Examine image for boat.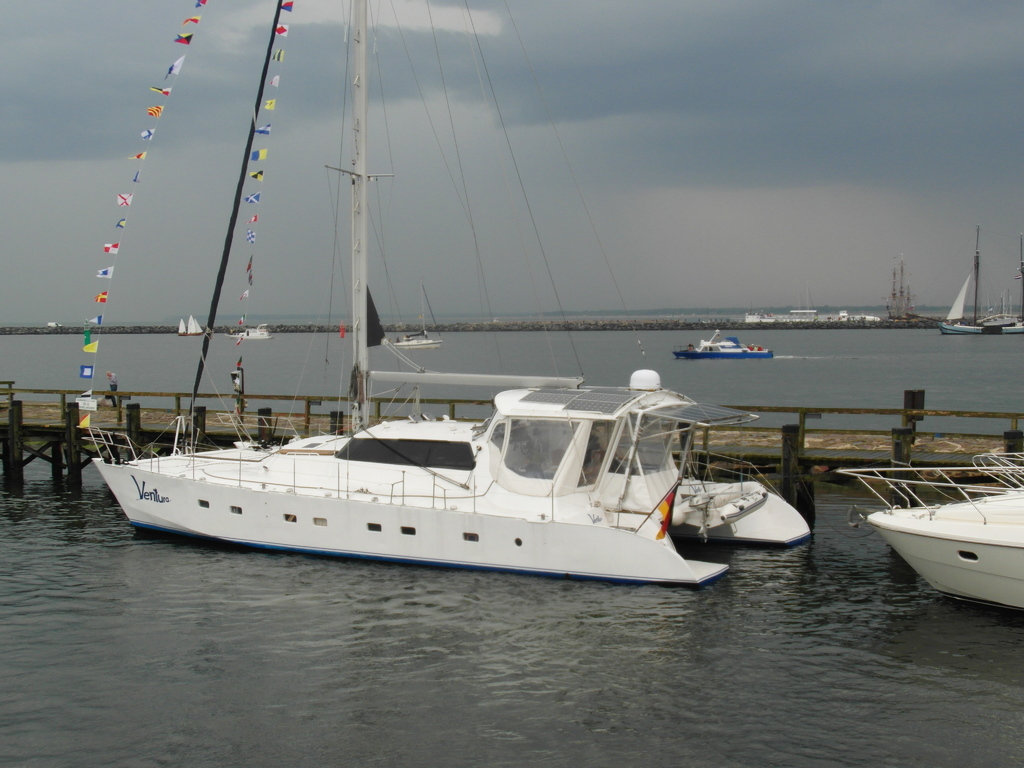
Examination result: [230,321,276,341].
